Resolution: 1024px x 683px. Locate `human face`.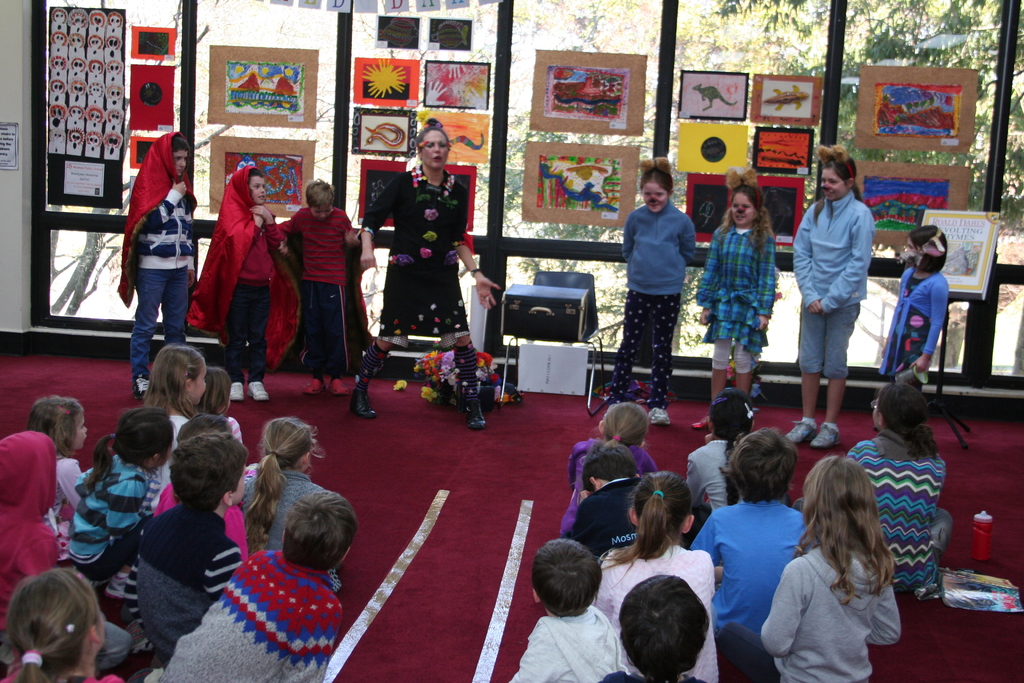
select_region(644, 181, 671, 213).
